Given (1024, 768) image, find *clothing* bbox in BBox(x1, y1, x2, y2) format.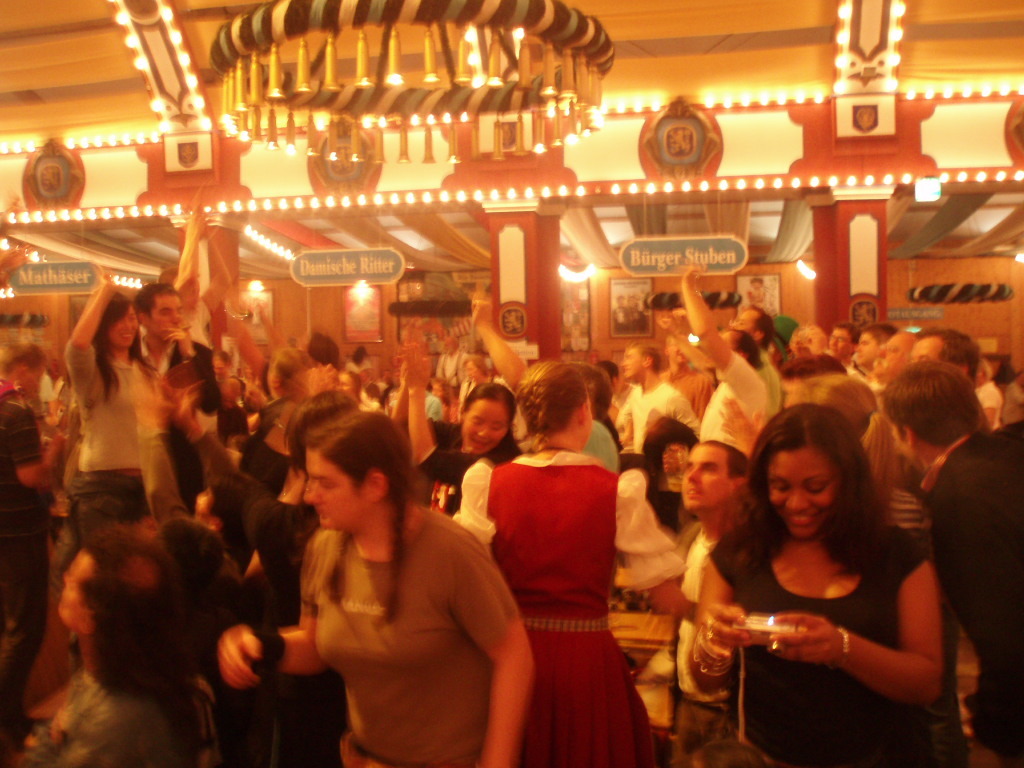
BBox(126, 331, 229, 502).
